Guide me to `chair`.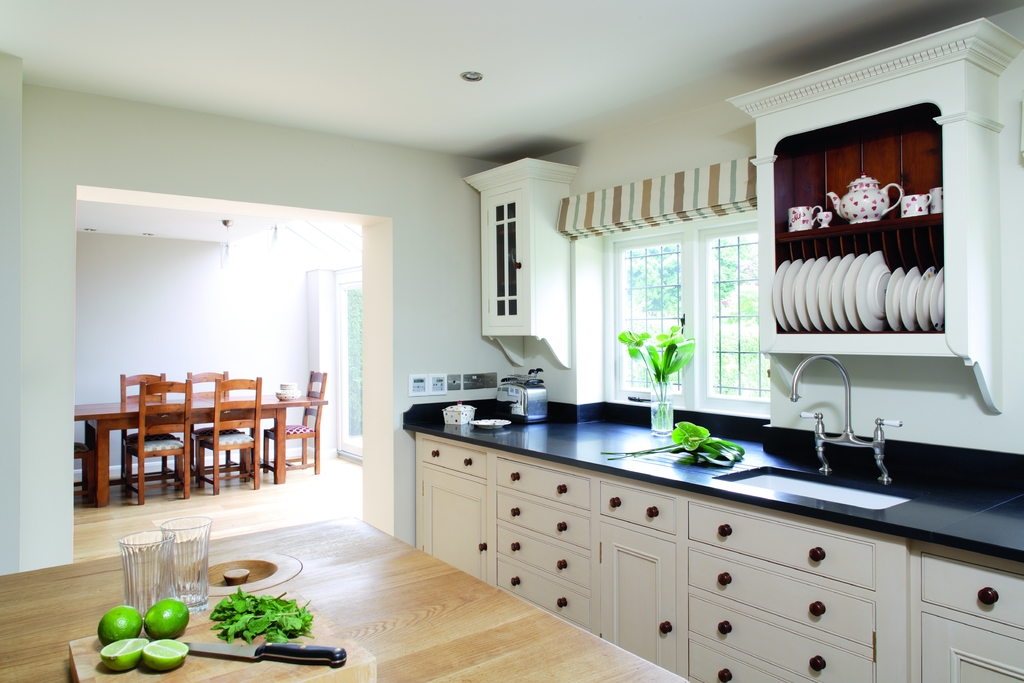
Guidance: box=[120, 383, 198, 508].
